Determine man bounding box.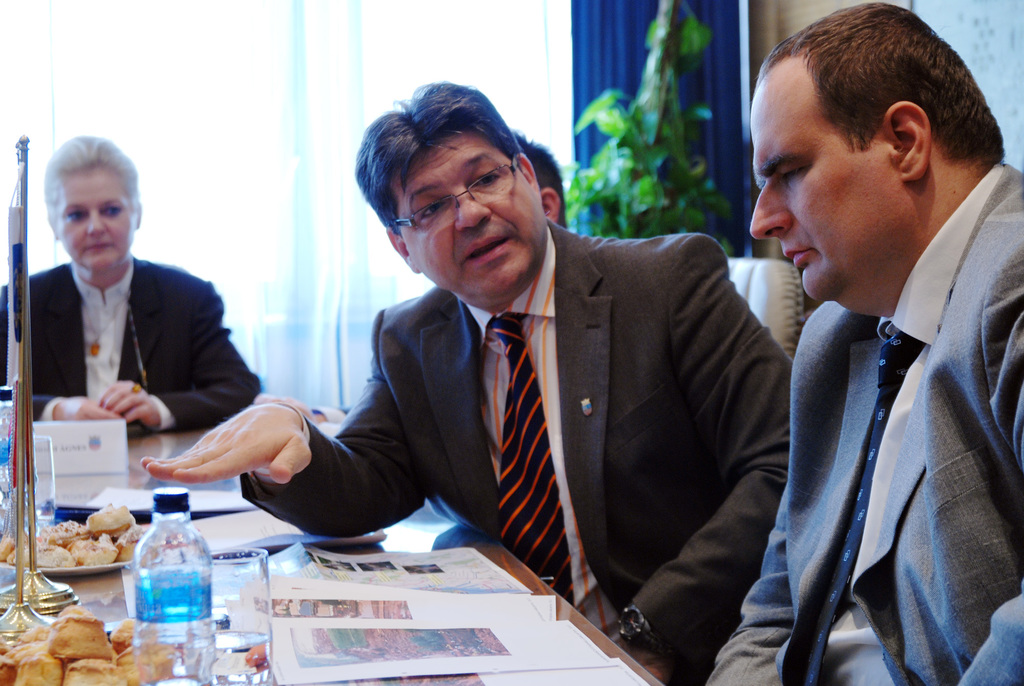
Determined: 140 76 795 684.
